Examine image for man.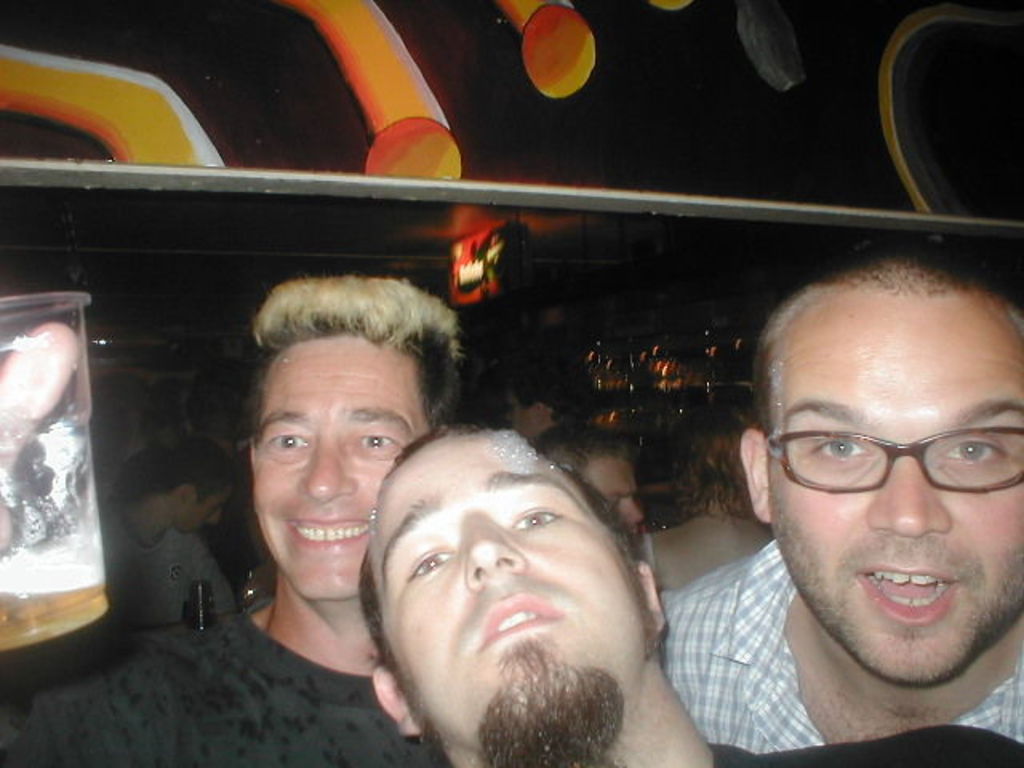
Examination result: select_region(530, 427, 642, 536).
